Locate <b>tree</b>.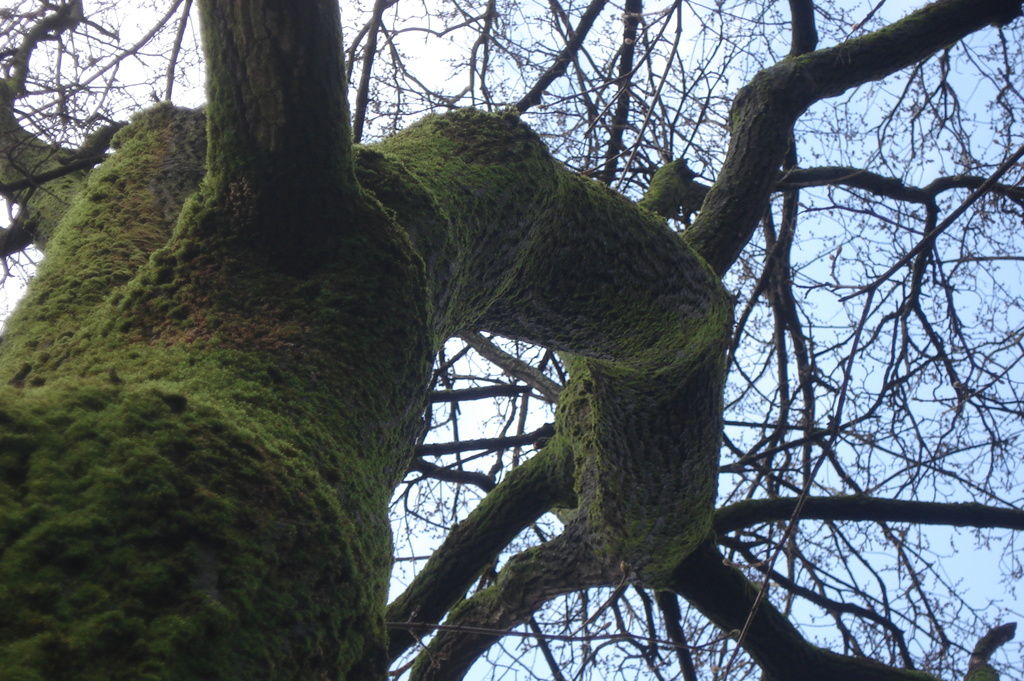
Bounding box: (8,0,934,642).
